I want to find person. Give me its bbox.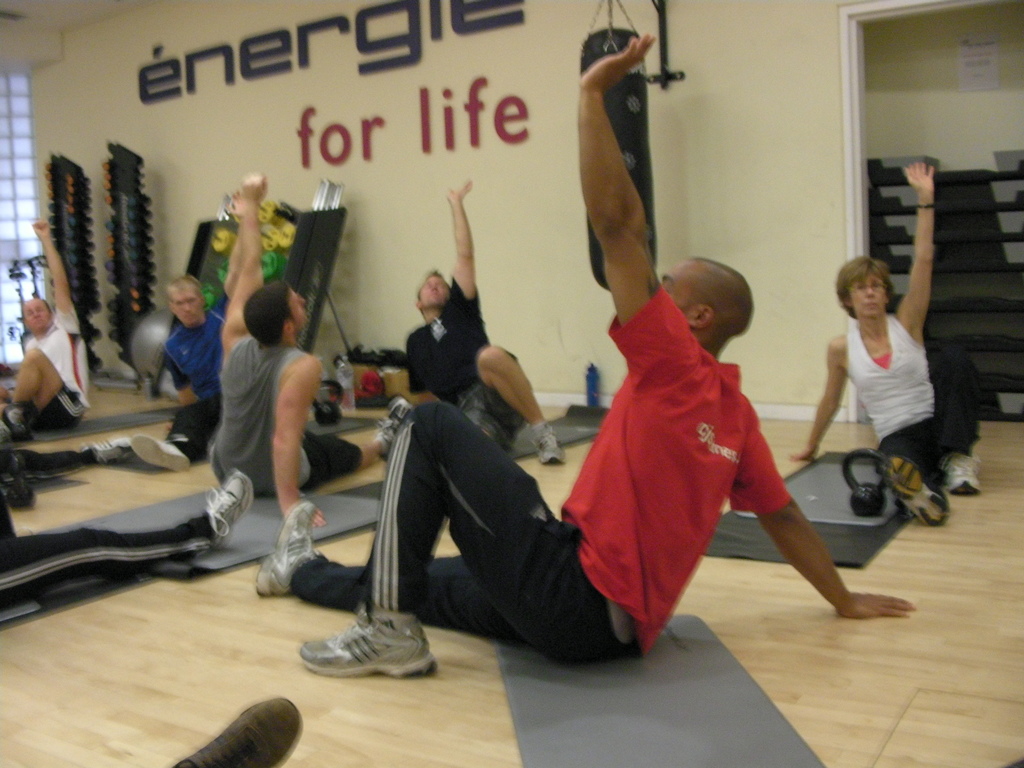
788, 151, 982, 524.
